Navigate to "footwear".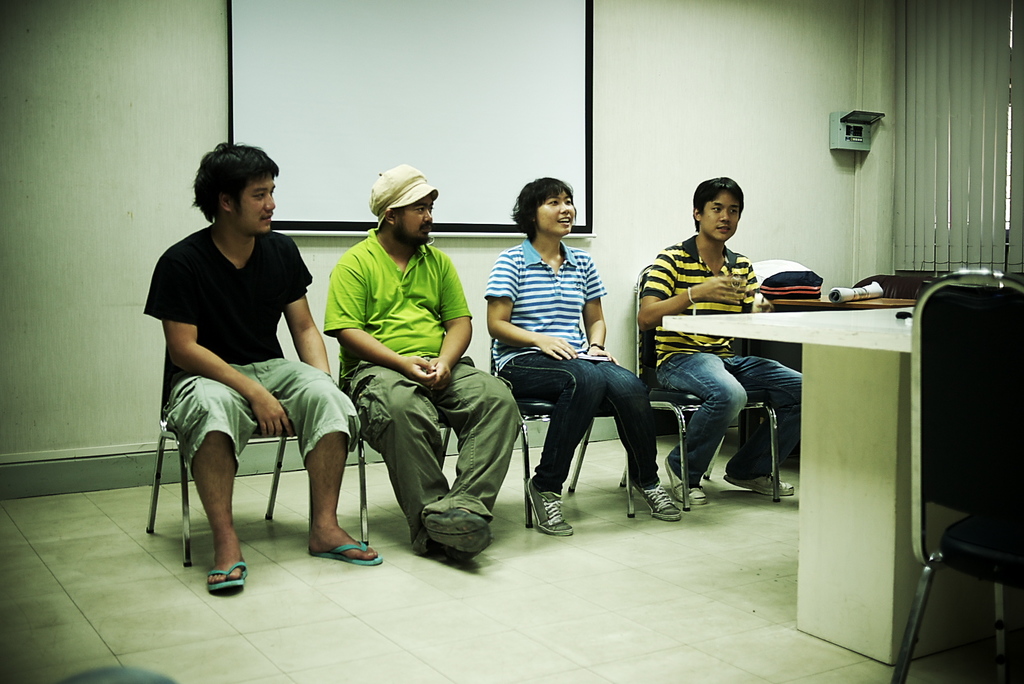
Navigation target: [left=666, top=457, right=710, bottom=507].
